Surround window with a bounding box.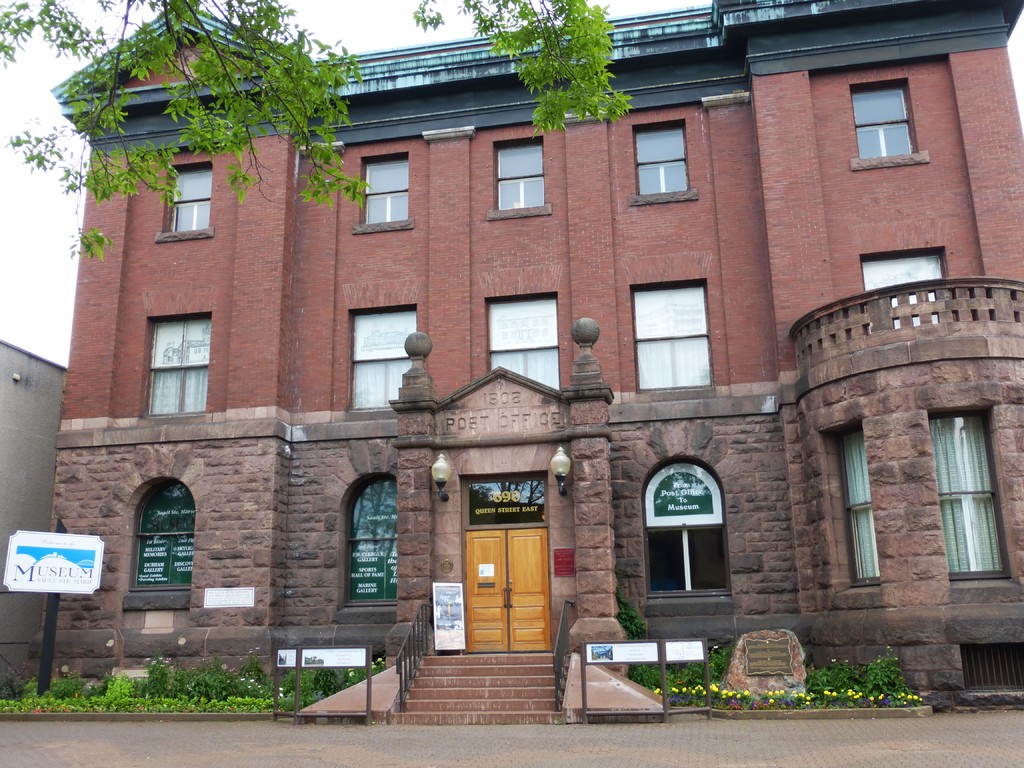
box=[928, 414, 1014, 575].
